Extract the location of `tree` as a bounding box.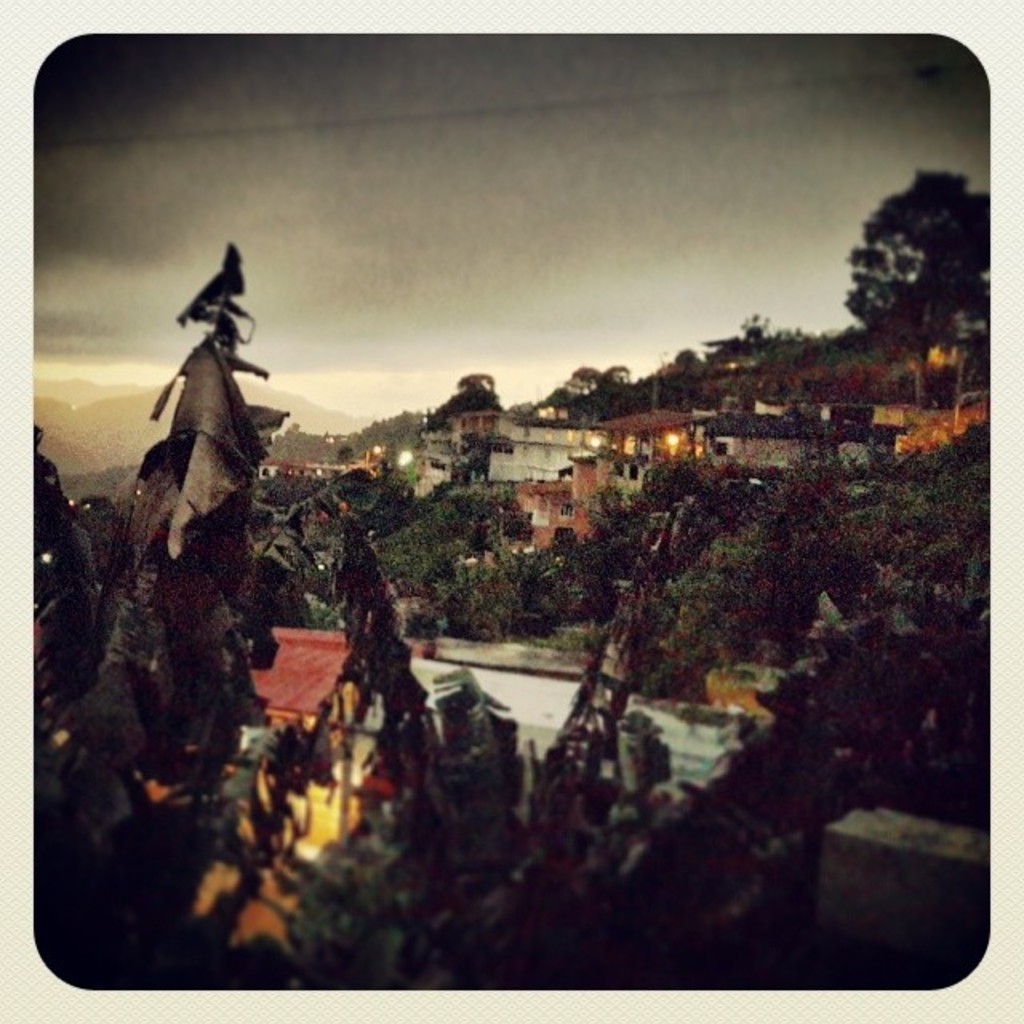
BBox(840, 122, 990, 395).
